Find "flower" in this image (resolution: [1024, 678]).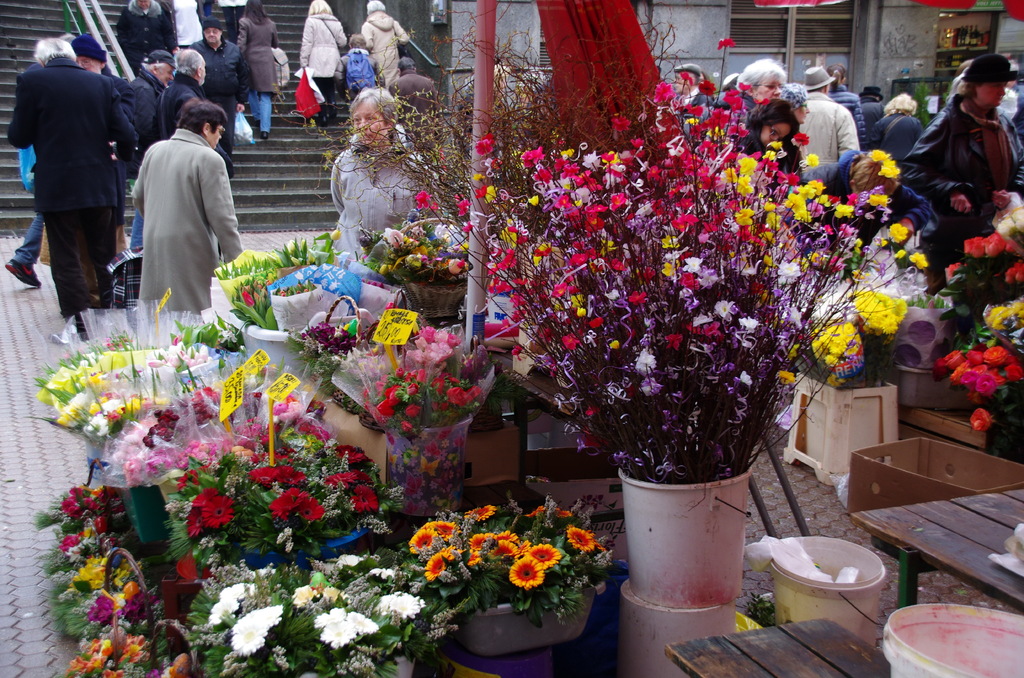
bbox=(269, 497, 292, 518).
